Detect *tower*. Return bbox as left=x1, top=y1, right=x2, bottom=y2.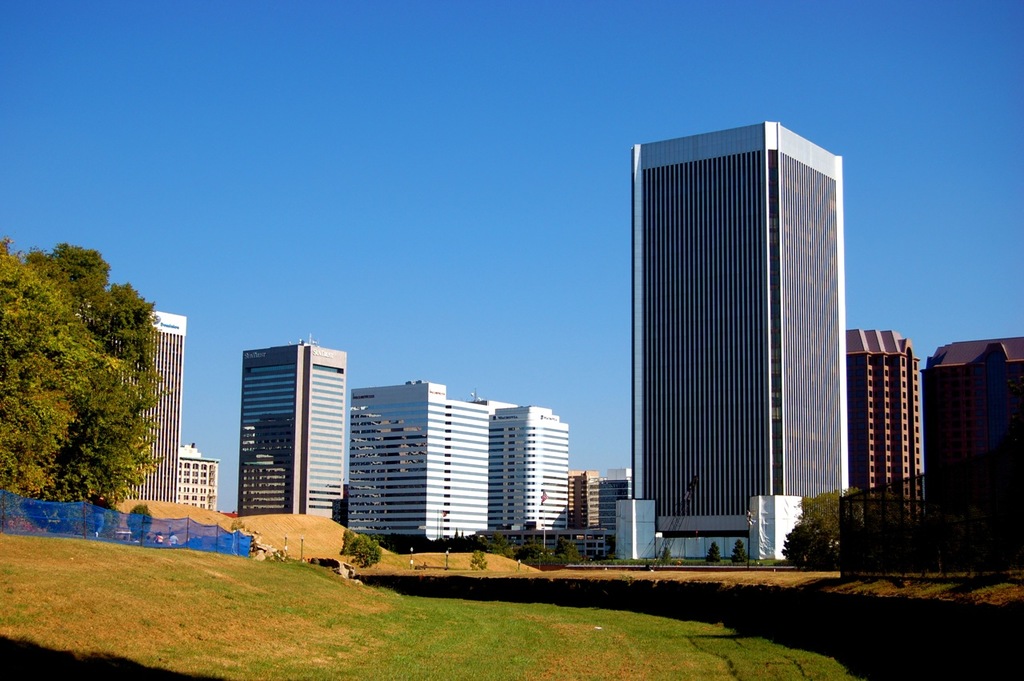
left=160, top=447, right=224, bottom=511.
